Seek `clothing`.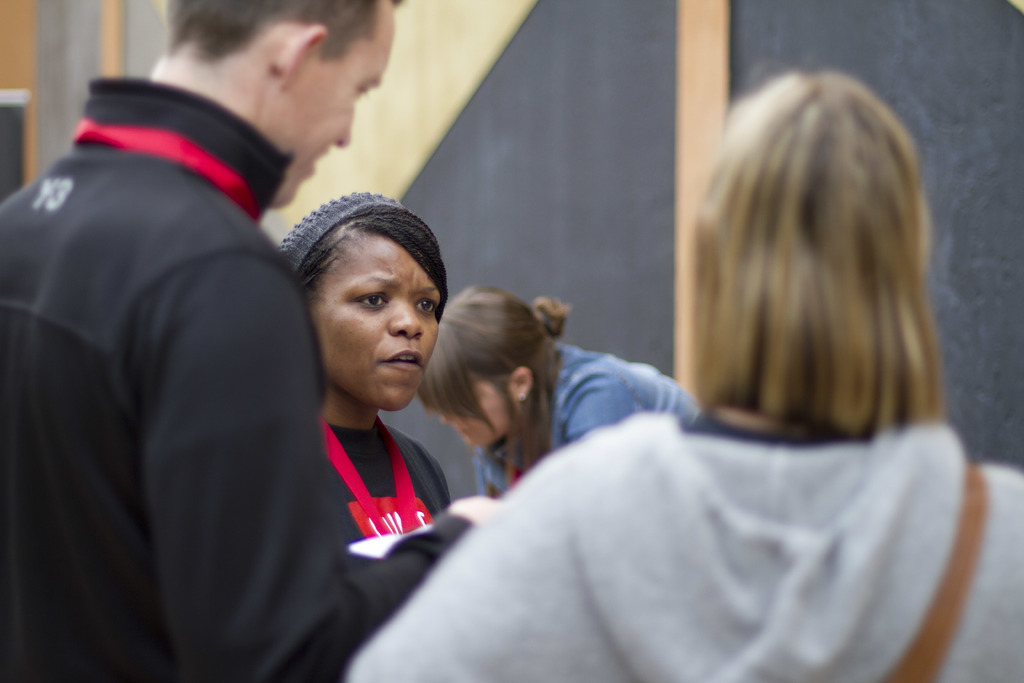
BBox(331, 425, 458, 564).
